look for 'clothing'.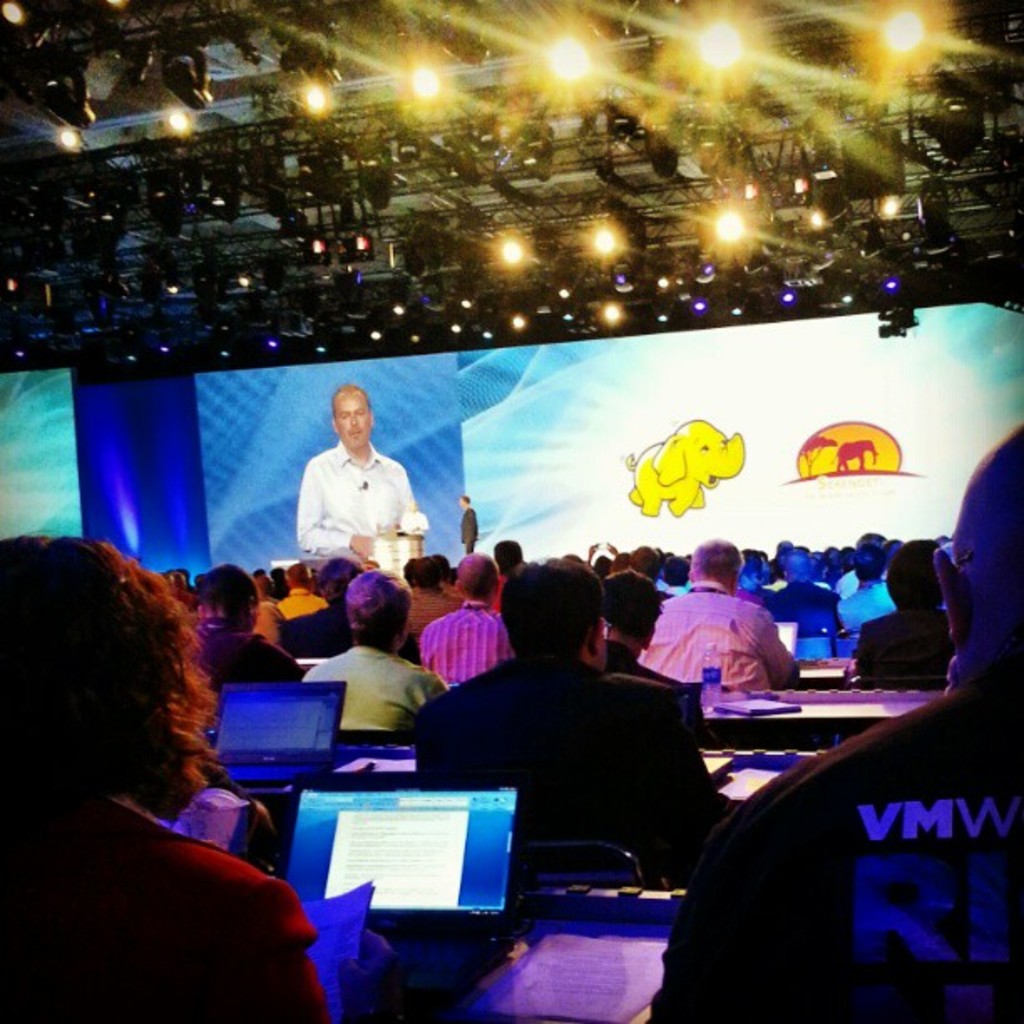
Found: bbox=[0, 791, 336, 1022].
